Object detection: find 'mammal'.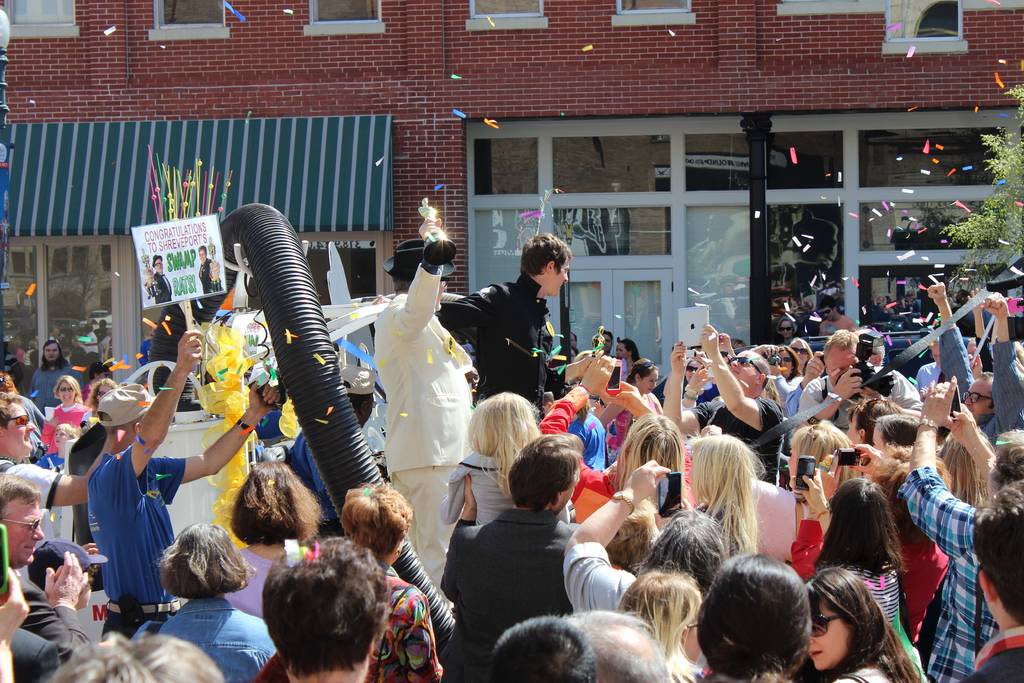
region(0, 567, 30, 682).
